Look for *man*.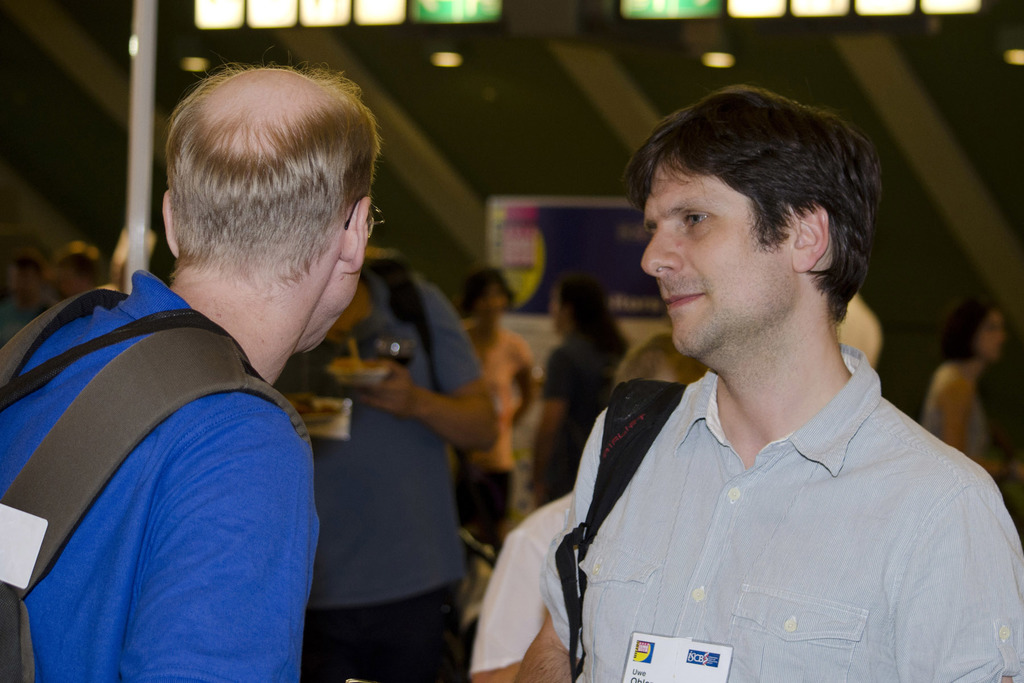
Found: x1=47 y1=248 x2=101 y2=287.
